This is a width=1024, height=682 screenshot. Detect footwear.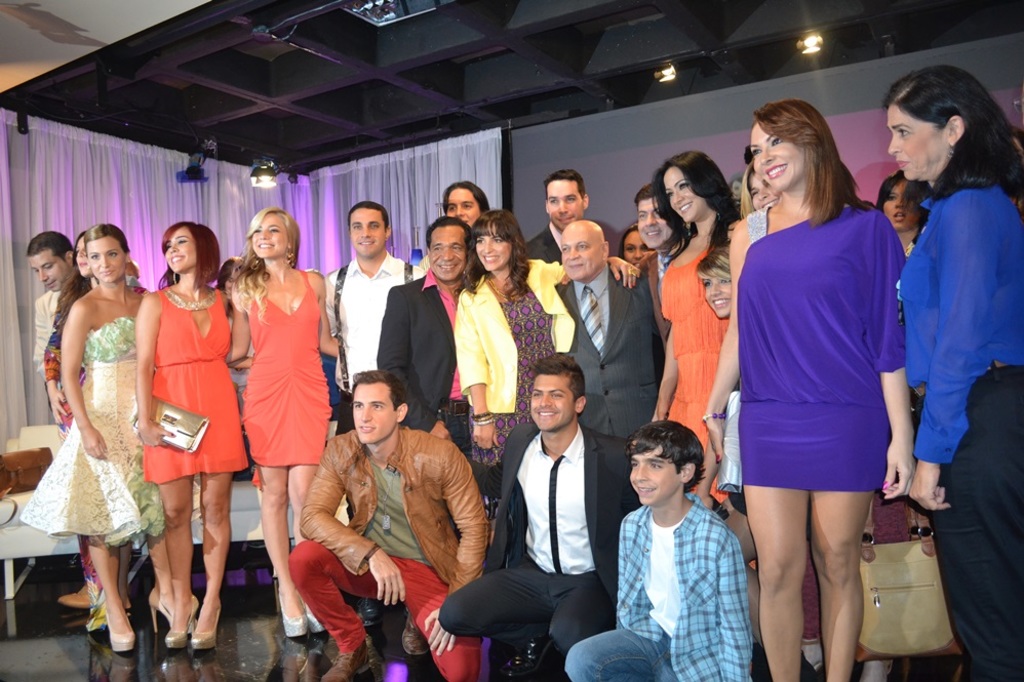
select_region(397, 604, 427, 655).
